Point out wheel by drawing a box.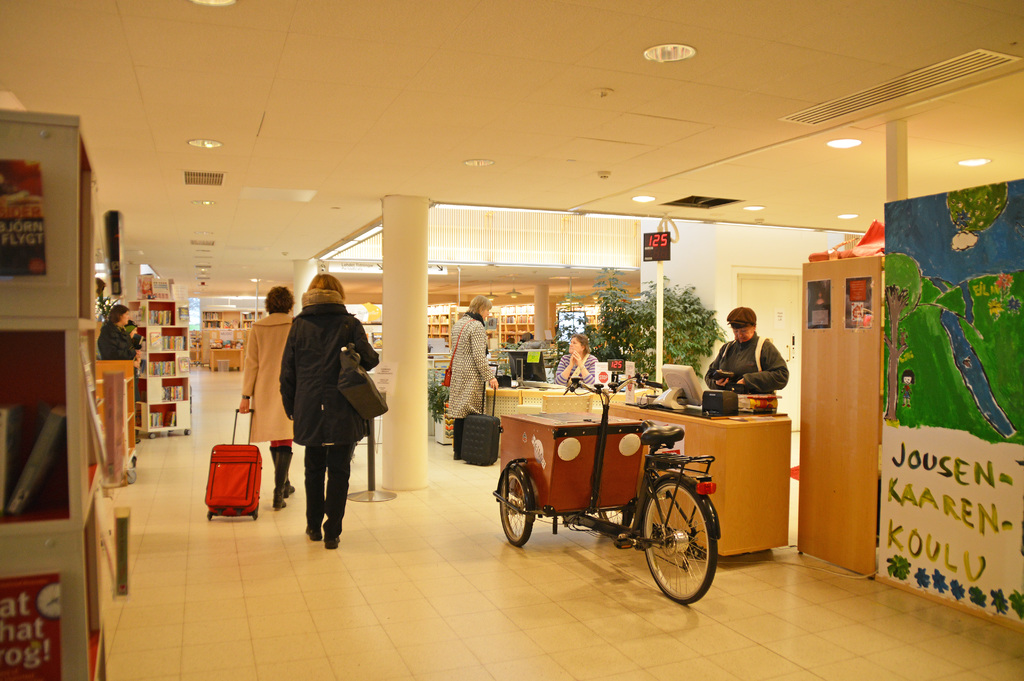
left=500, top=470, right=534, bottom=545.
